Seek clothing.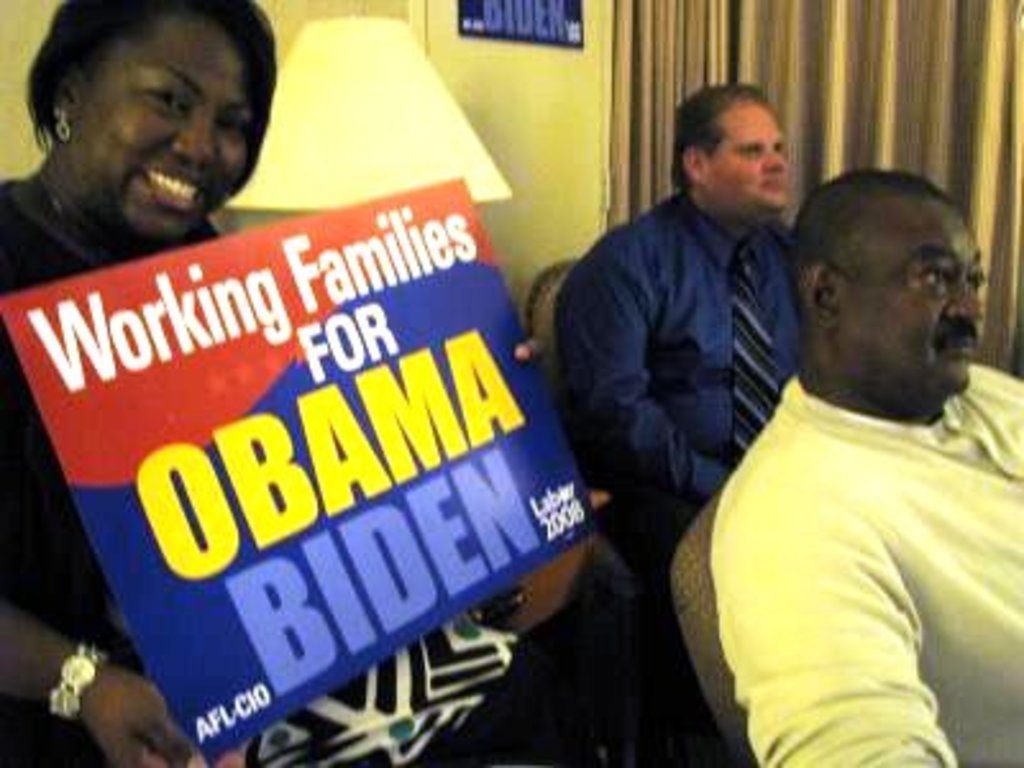
select_region(694, 238, 1014, 767).
